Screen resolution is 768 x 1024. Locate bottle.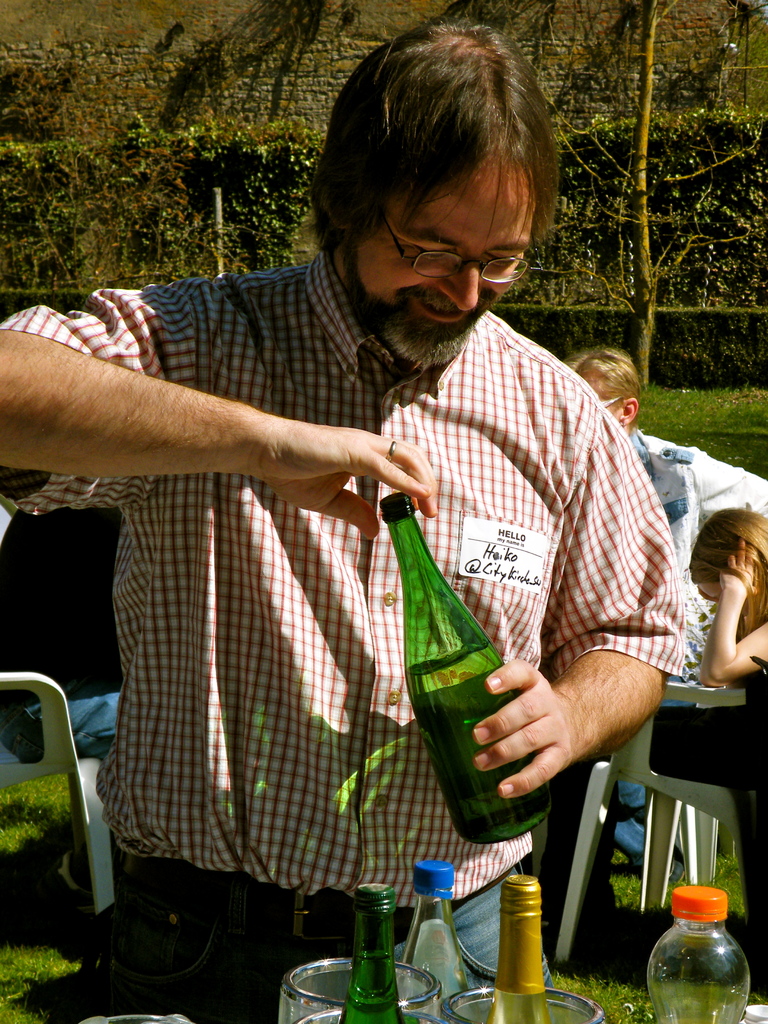
<bbox>630, 883, 767, 1023</bbox>.
